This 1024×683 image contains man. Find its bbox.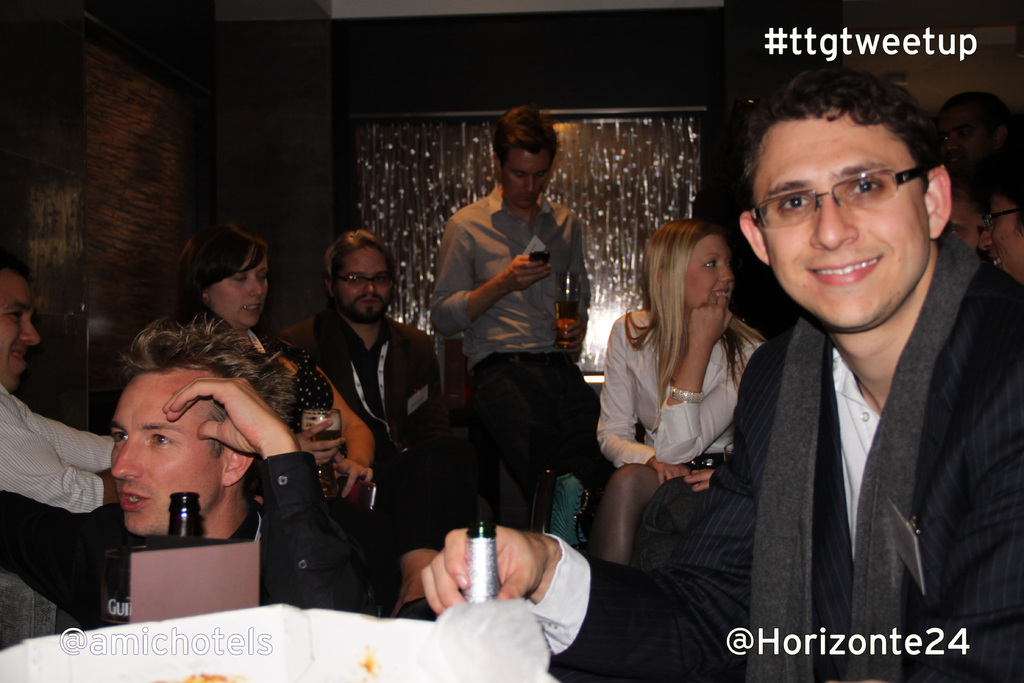
left=0, top=257, right=120, bottom=514.
